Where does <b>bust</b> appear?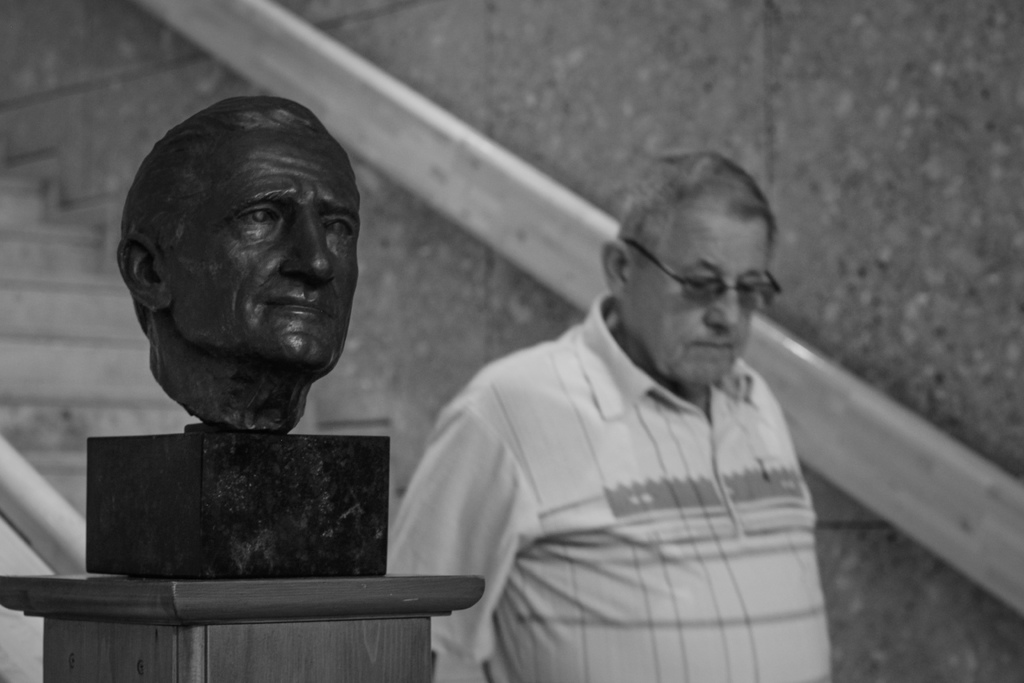
Appears at 117:95:366:434.
